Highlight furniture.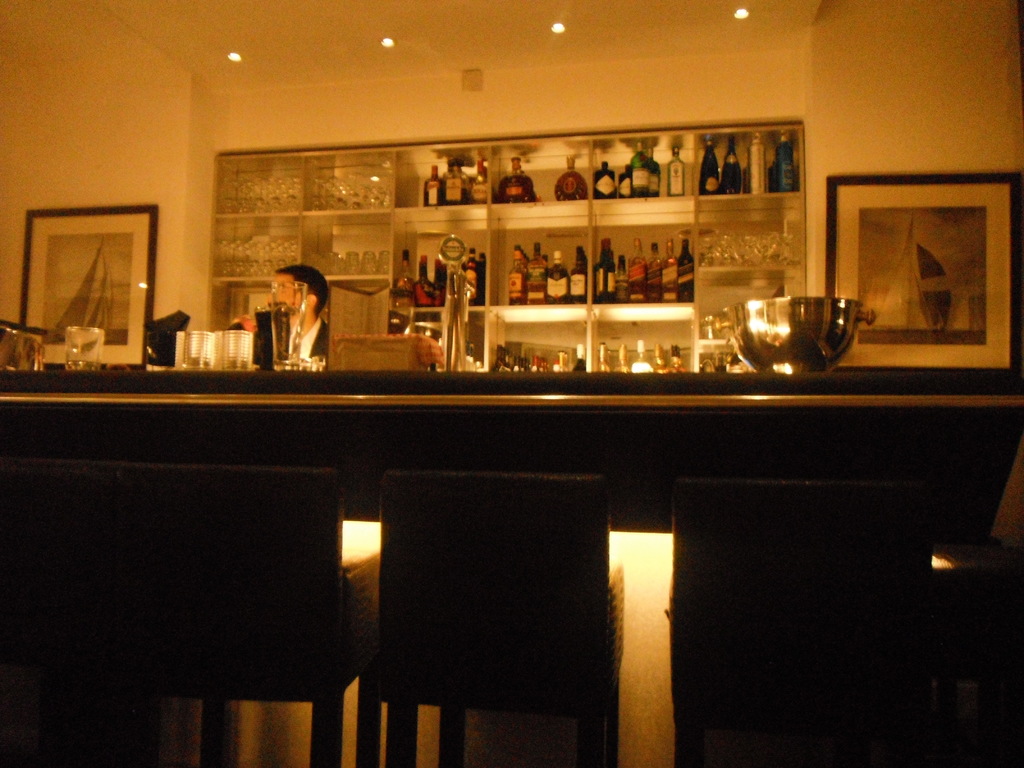
Highlighted region: bbox=[164, 466, 384, 767].
